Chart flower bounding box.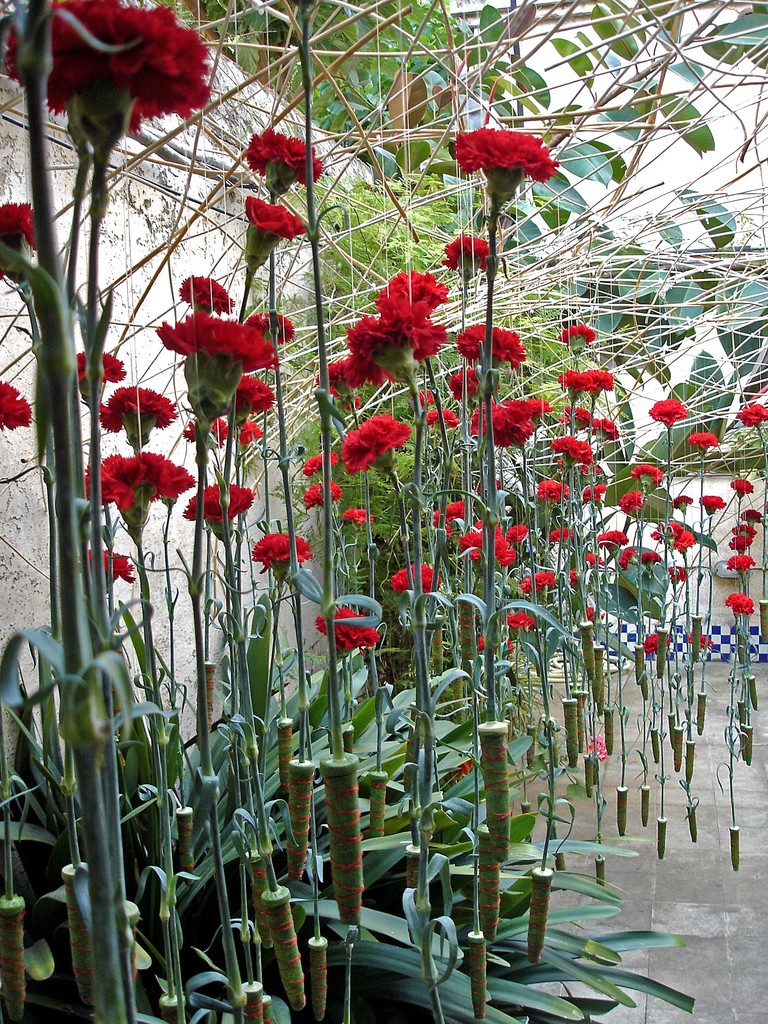
Charted: [x1=466, y1=393, x2=548, y2=458].
